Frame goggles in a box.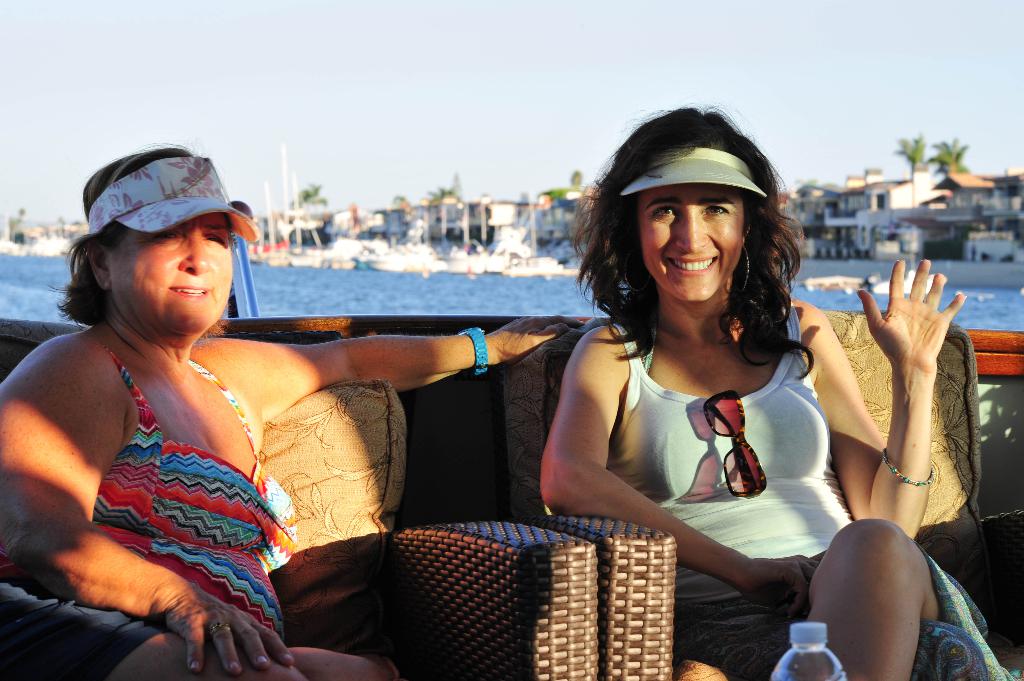
(702,387,765,499).
